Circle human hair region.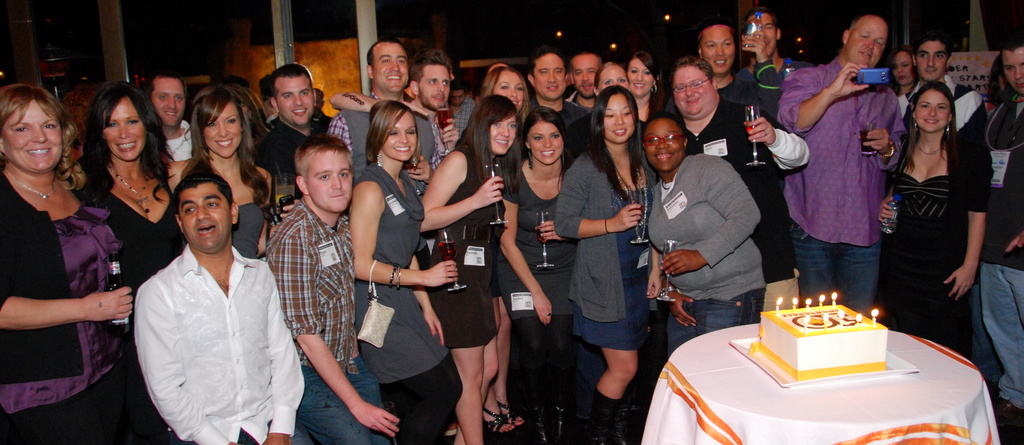
Region: BBox(740, 4, 781, 38).
